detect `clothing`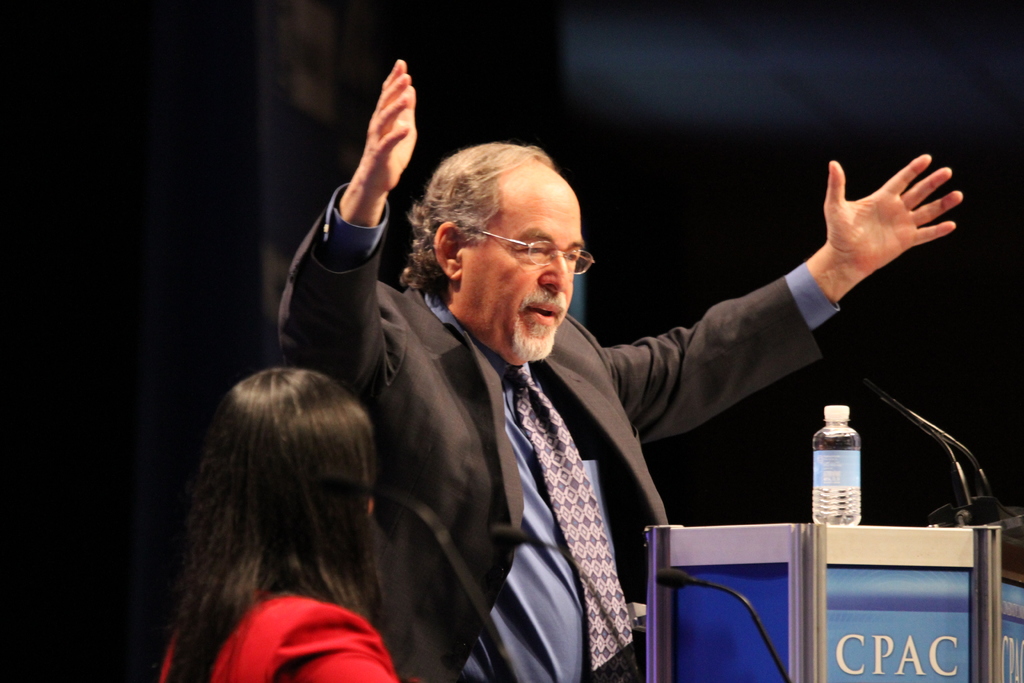
<region>280, 181, 920, 661</region>
